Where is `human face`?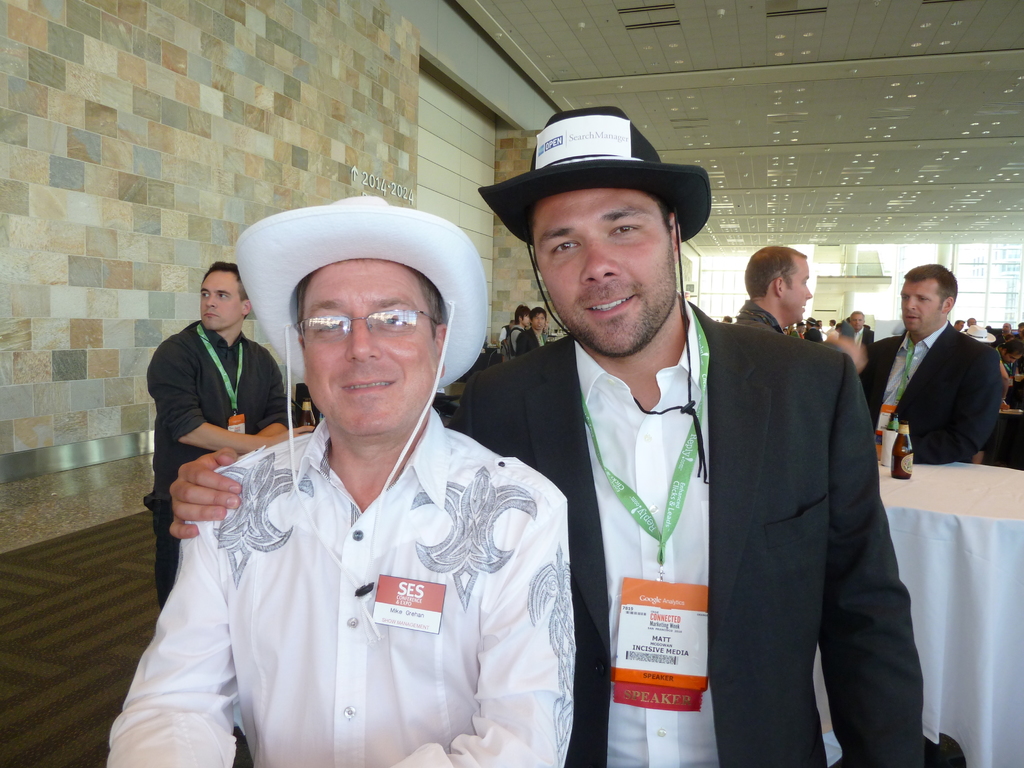
region(1018, 321, 1022, 335).
